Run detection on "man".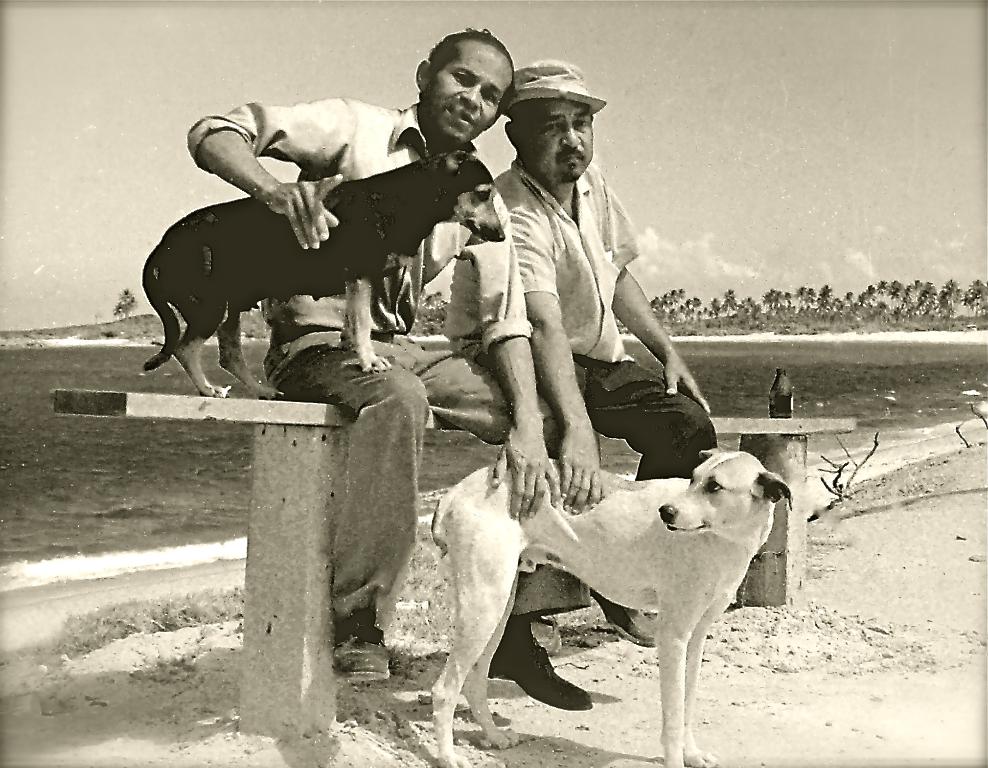
Result: [x1=185, y1=26, x2=558, y2=680].
